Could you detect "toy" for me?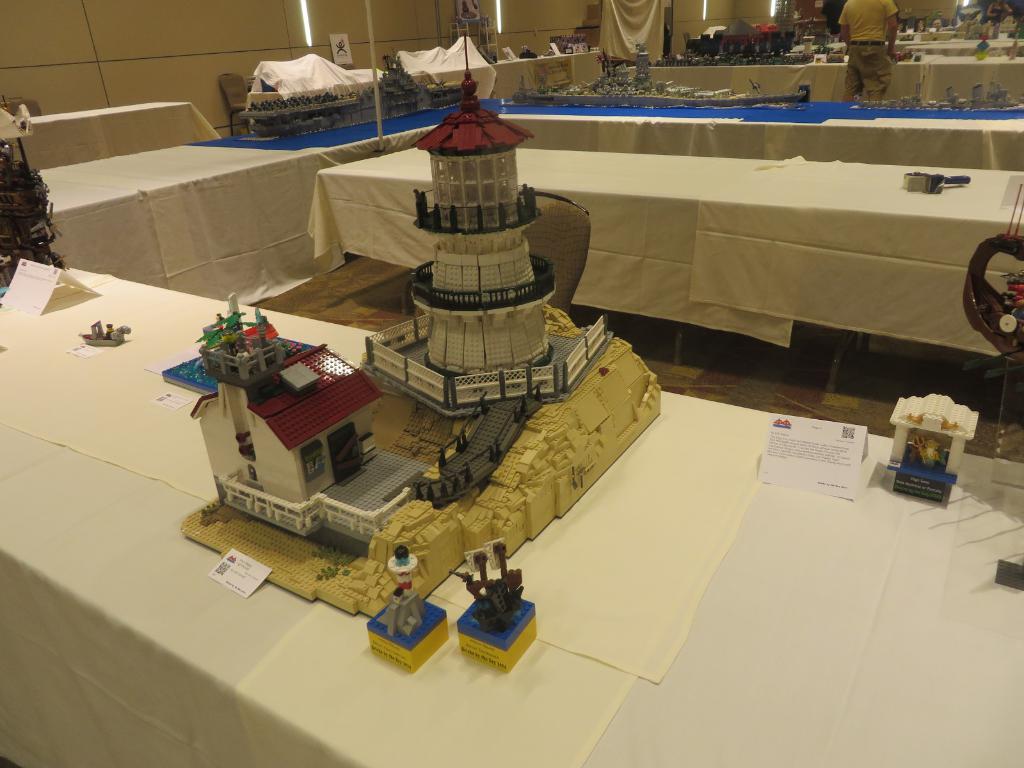
Detection result: [x1=175, y1=15, x2=680, y2=650].
